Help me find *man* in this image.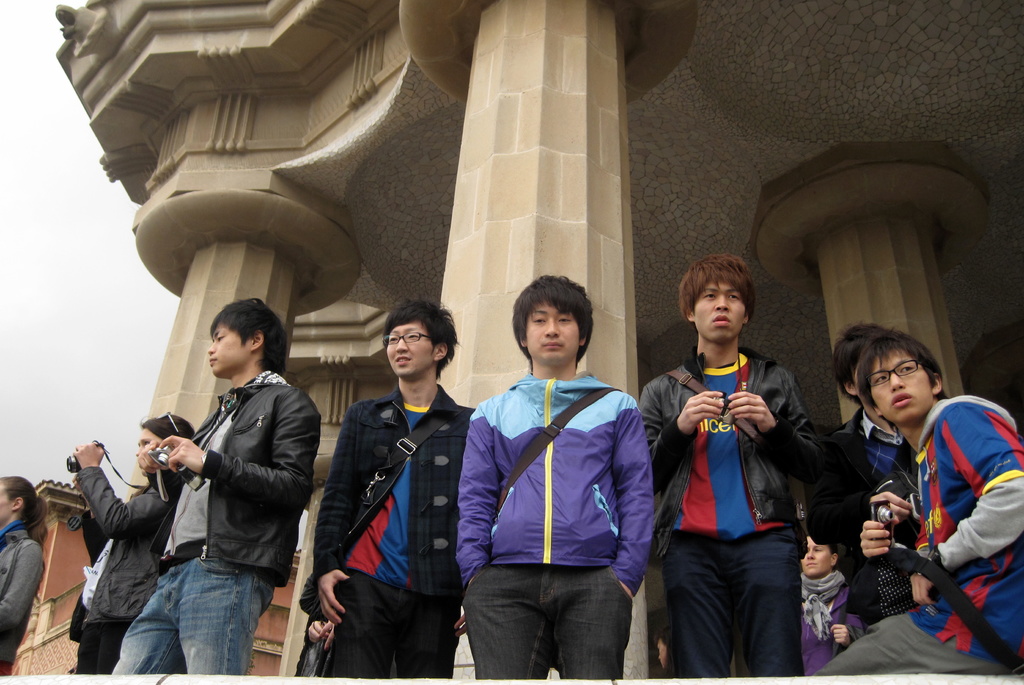
Found it: (813, 316, 1023, 672).
